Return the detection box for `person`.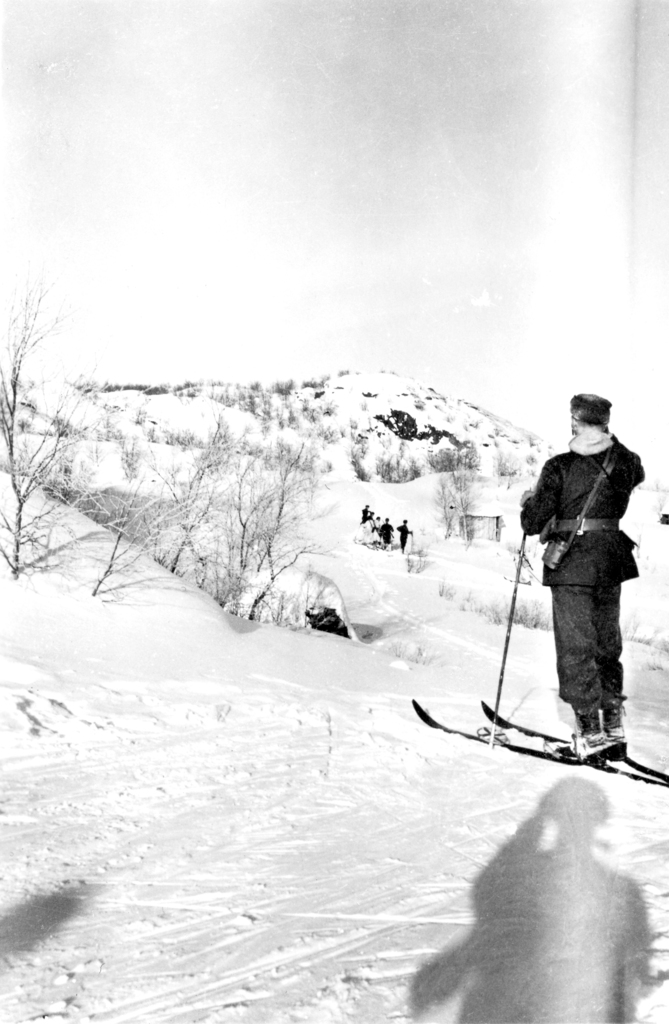
bbox=(368, 513, 380, 550).
